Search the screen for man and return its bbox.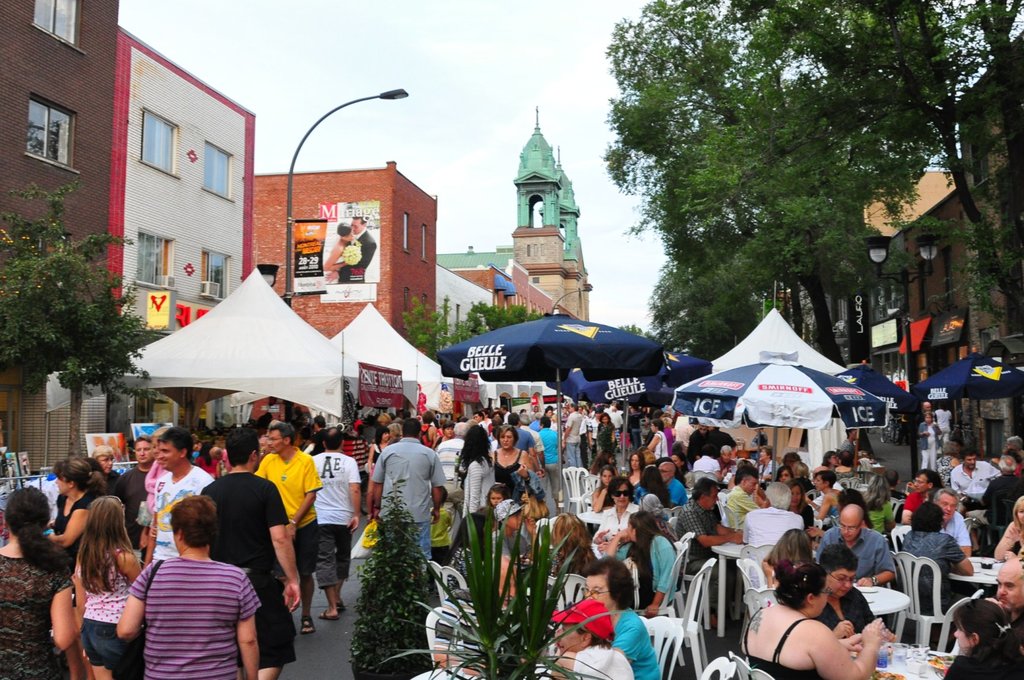
Found: pyautogui.locateOnScreen(901, 467, 947, 525).
